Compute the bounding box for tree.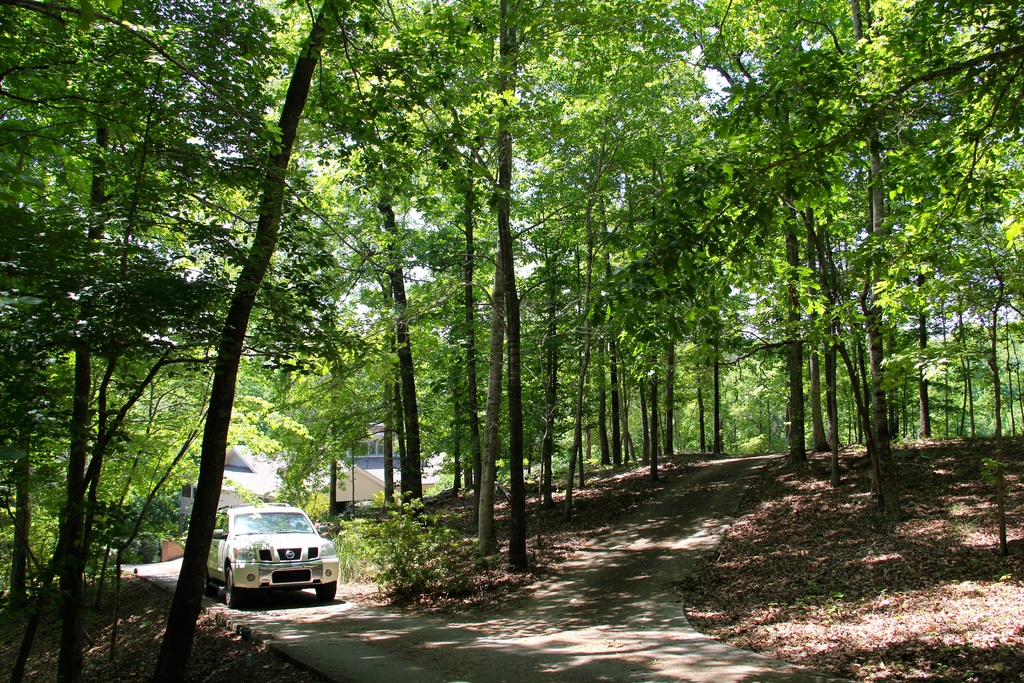
[394, 0, 566, 572].
